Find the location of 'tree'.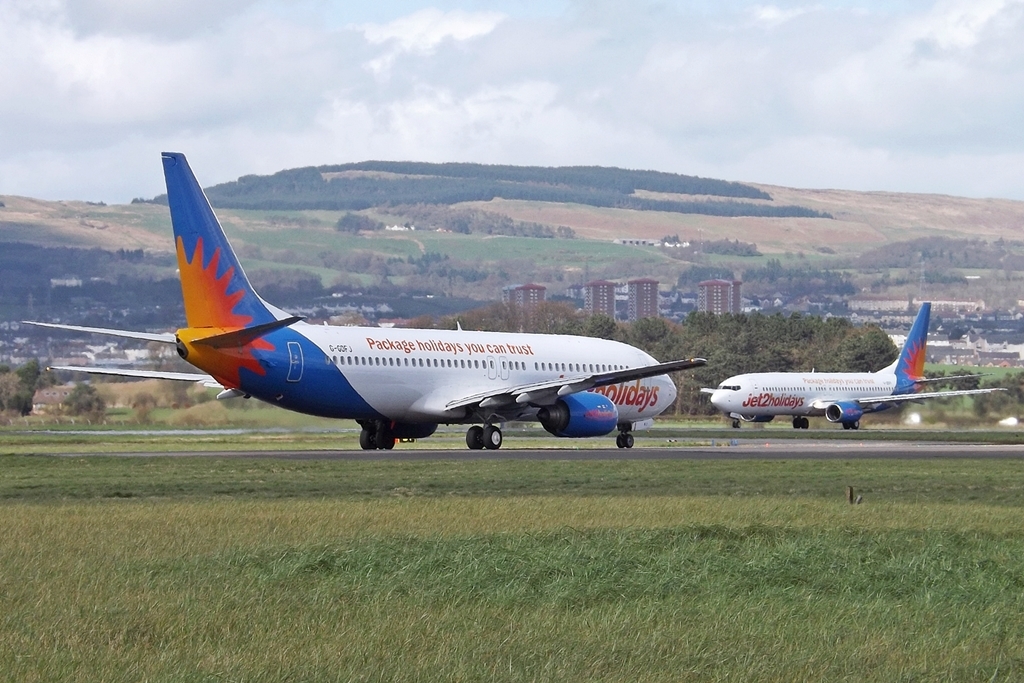
Location: 59:381:103:411.
